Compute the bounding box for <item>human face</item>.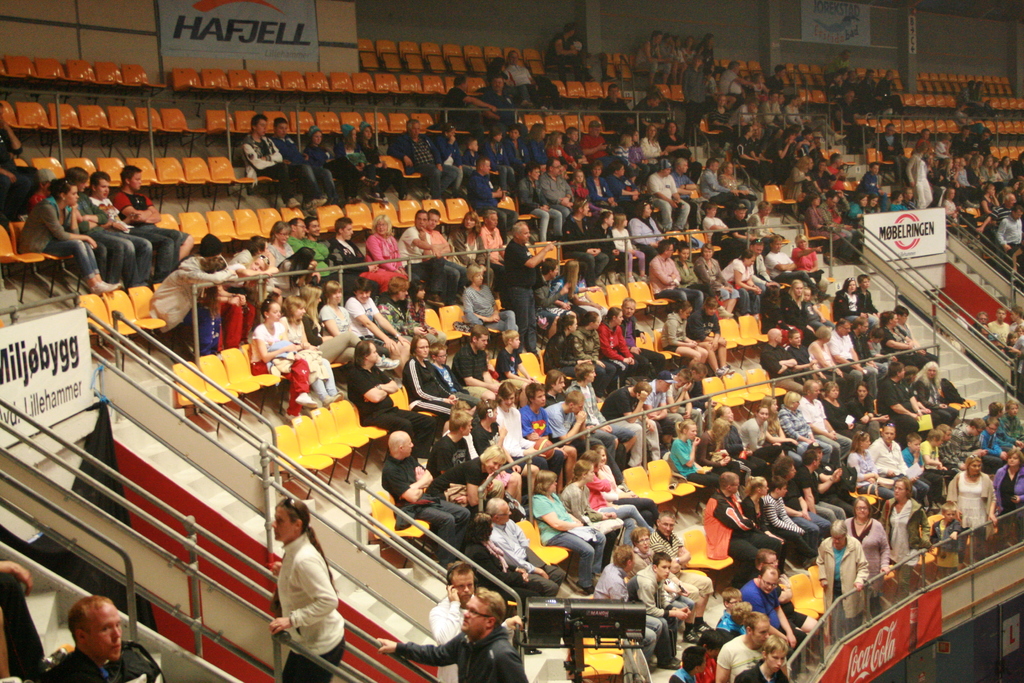
detection(803, 290, 810, 300).
